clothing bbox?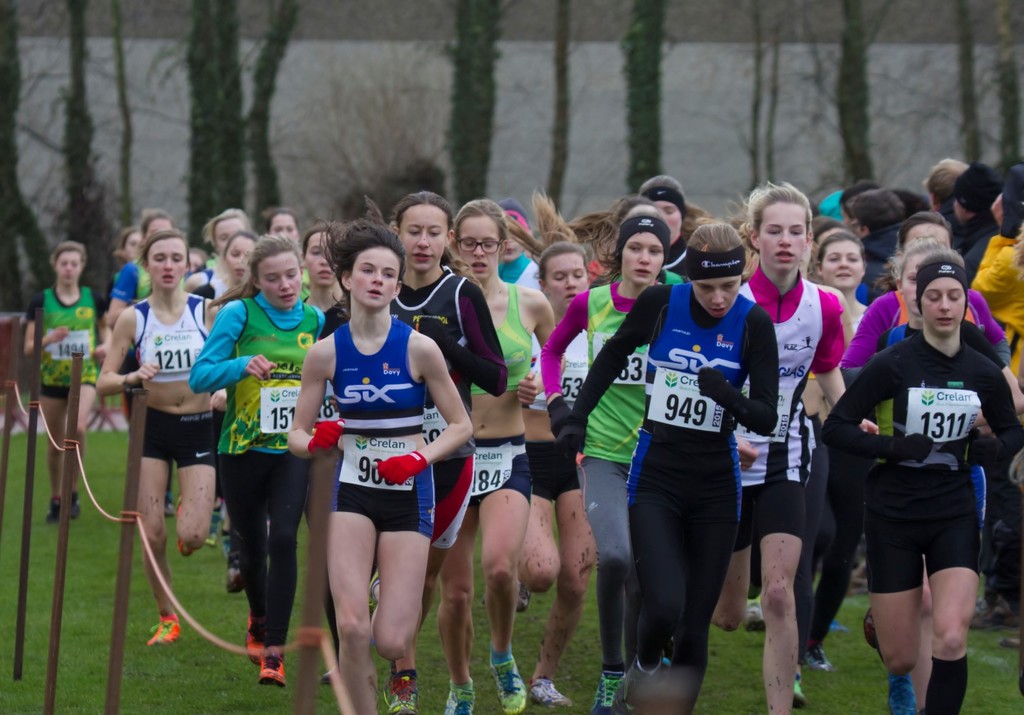
left=527, top=330, right=585, bottom=499
